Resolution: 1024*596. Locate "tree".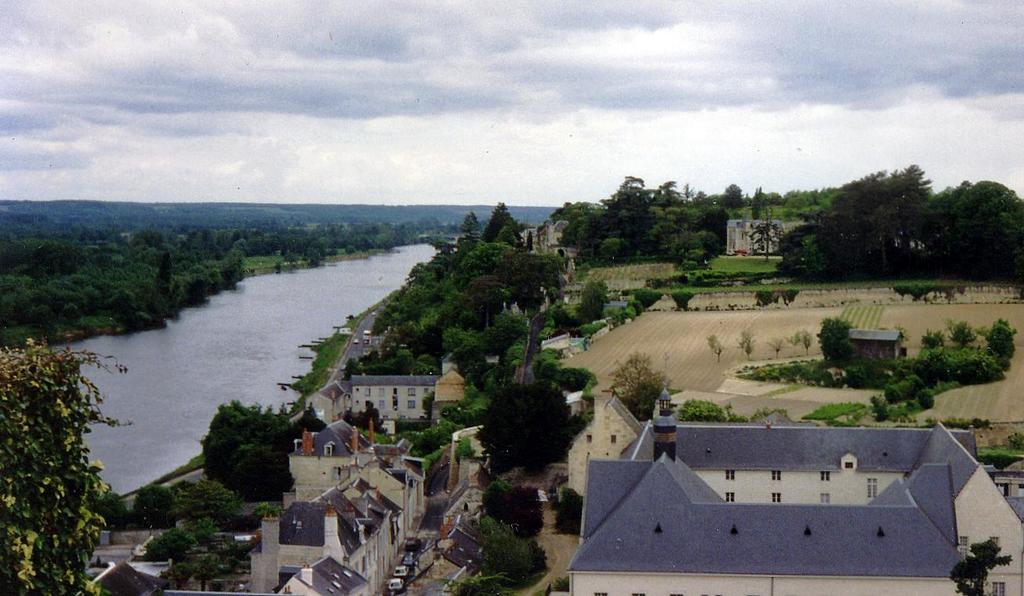
bbox(202, 397, 294, 492).
